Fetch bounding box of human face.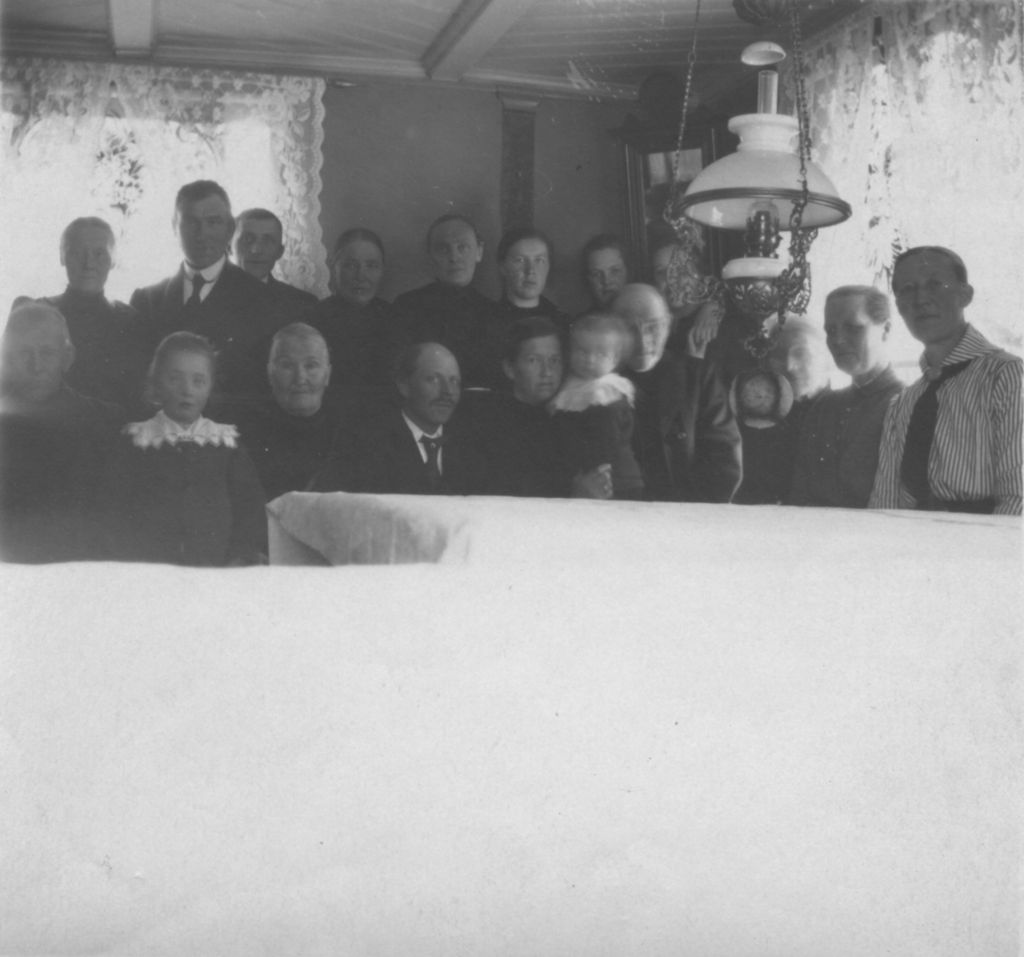
Bbox: region(157, 342, 213, 418).
